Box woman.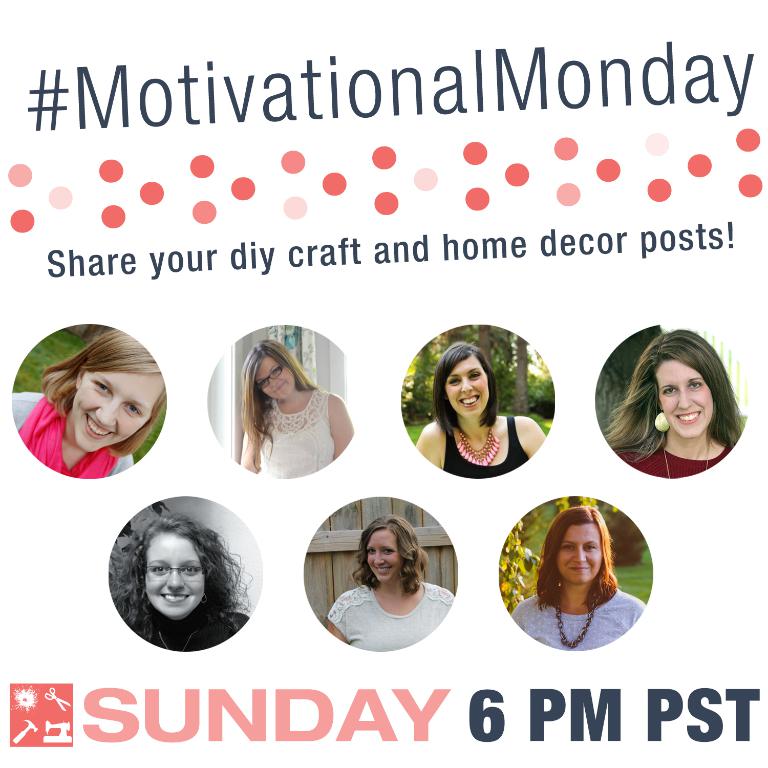
box=[420, 331, 563, 475].
